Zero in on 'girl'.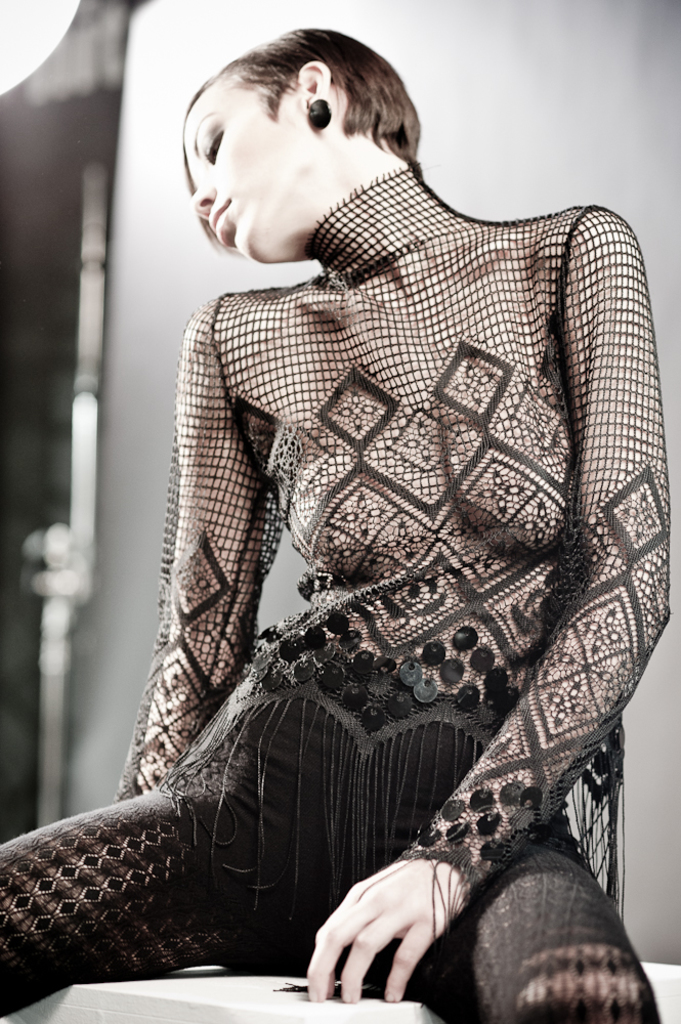
Zeroed in: <bbox>0, 17, 680, 1023</bbox>.
